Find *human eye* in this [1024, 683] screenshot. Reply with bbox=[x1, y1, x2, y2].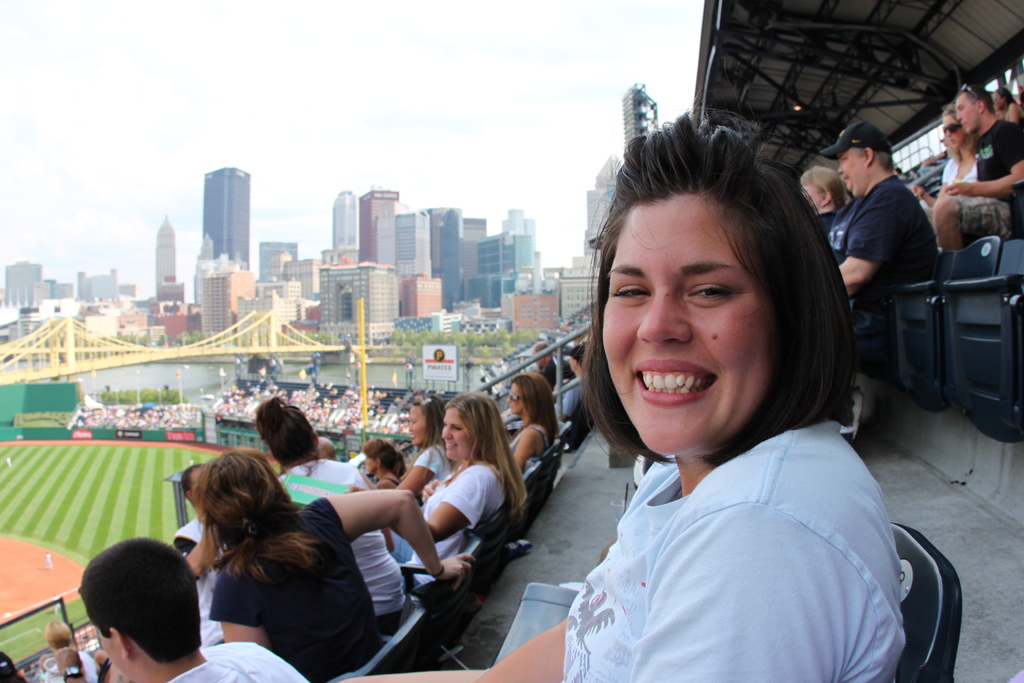
bbox=[840, 156, 847, 164].
